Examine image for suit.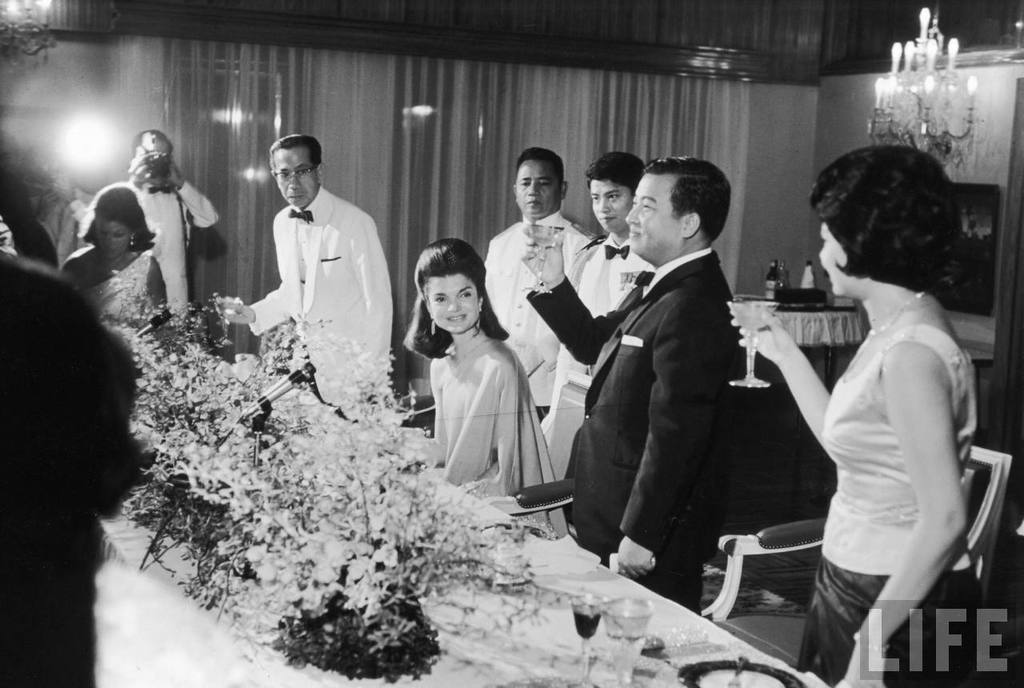
Examination result: bbox=(235, 148, 390, 424).
